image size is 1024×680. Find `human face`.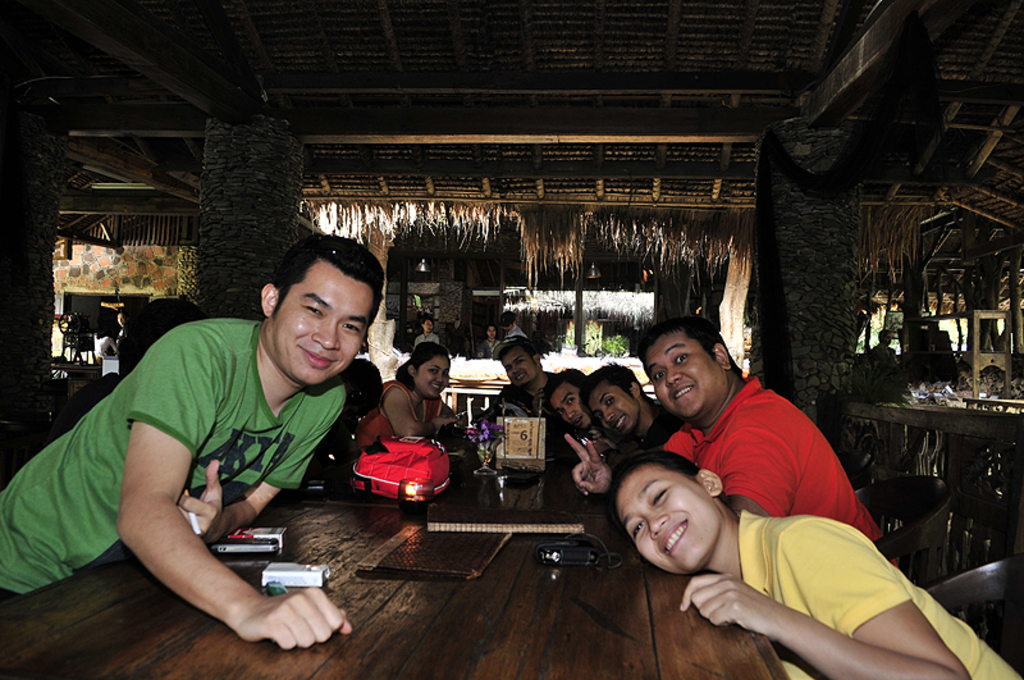
585,376,640,430.
